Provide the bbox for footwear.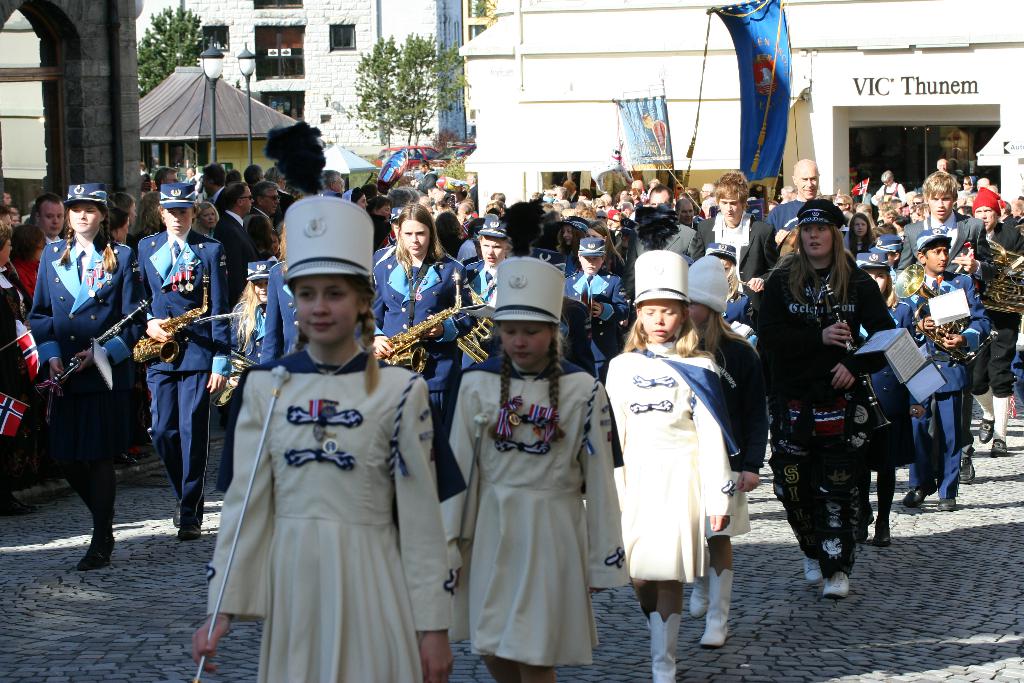
<region>823, 572, 851, 599</region>.
